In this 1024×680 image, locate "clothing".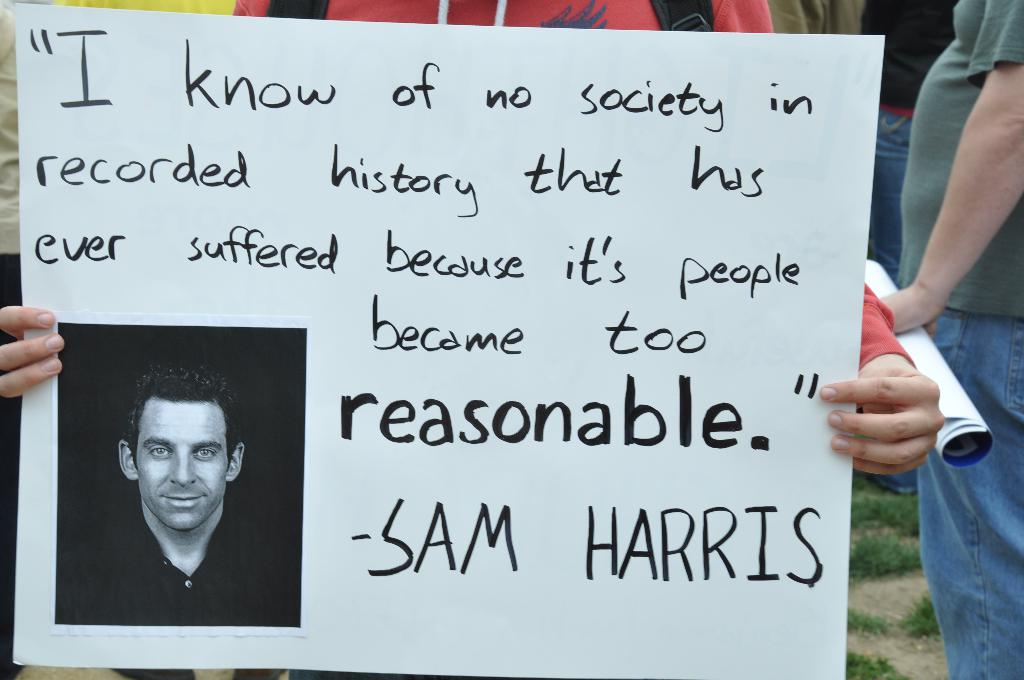
Bounding box: pyautogui.locateOnScreen(91, 454, 261, 627).
